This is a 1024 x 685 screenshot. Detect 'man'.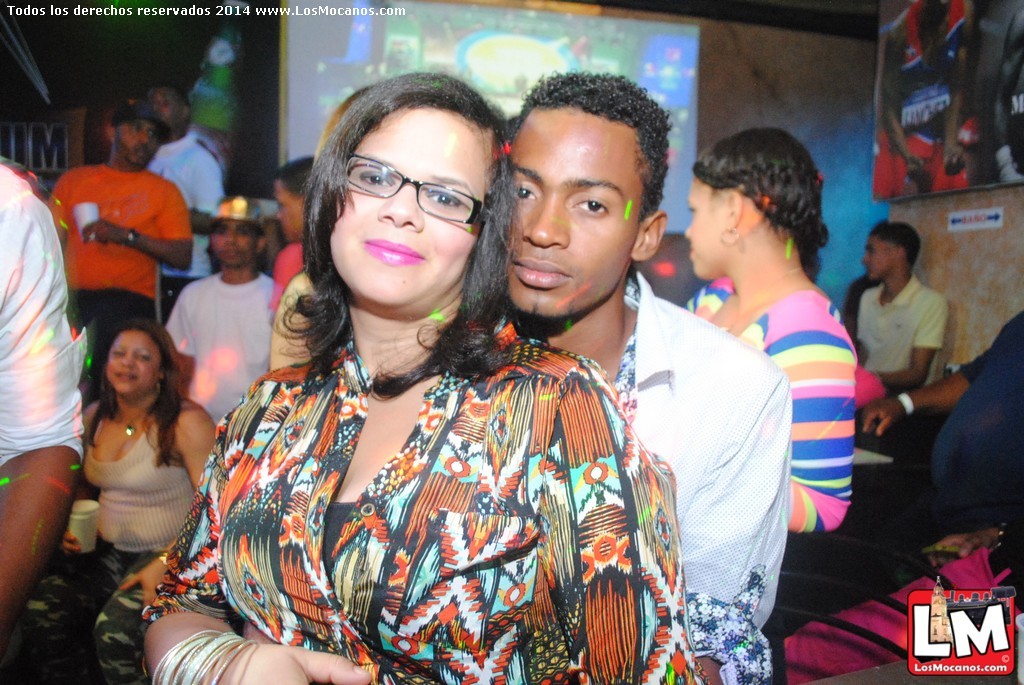
x1=858, y1=312, x2=1023, y2=554.
